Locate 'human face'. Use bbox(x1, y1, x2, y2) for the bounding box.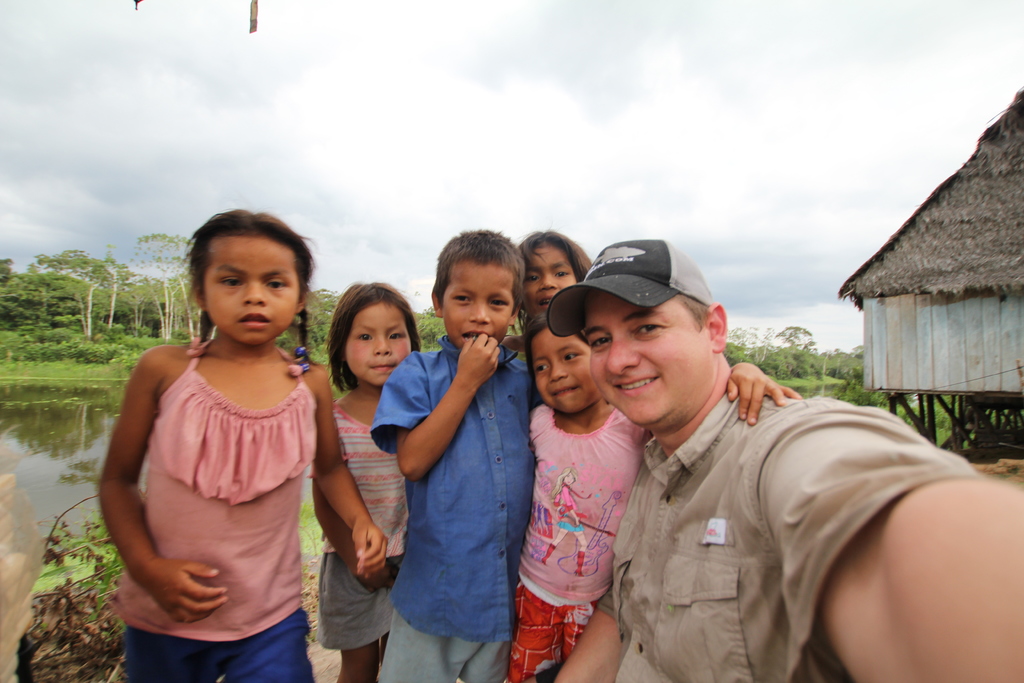
bbox(518, 243, 577, 318).
